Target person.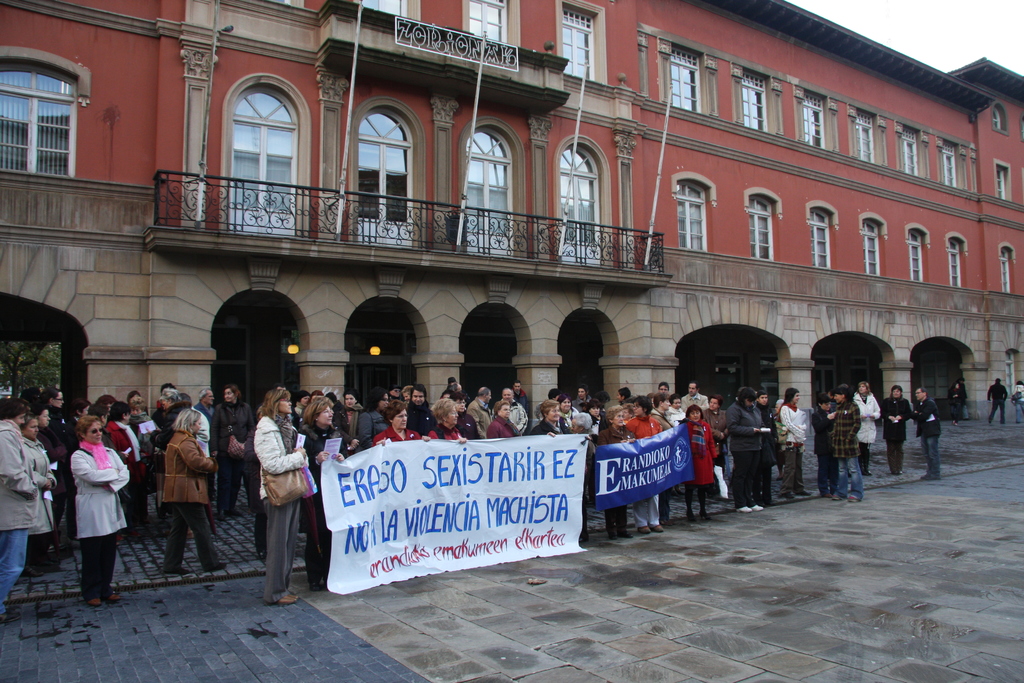
Target region: BBox(678, 383, 705, 424).
